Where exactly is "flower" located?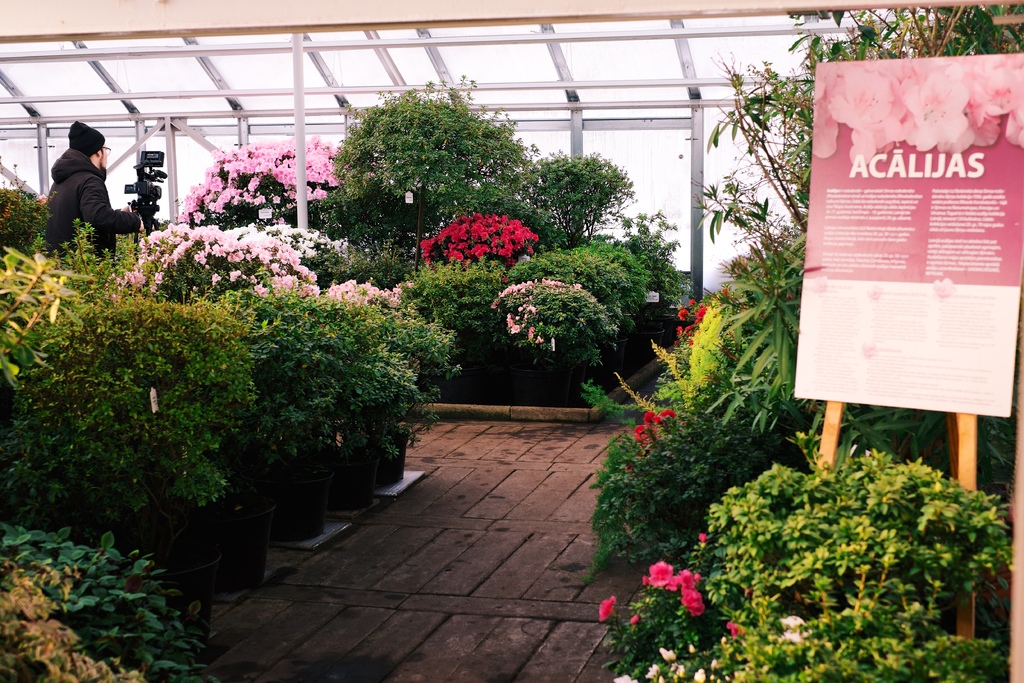
Its bounding box is x1=414, y1=202, x2=535, y2=261.
